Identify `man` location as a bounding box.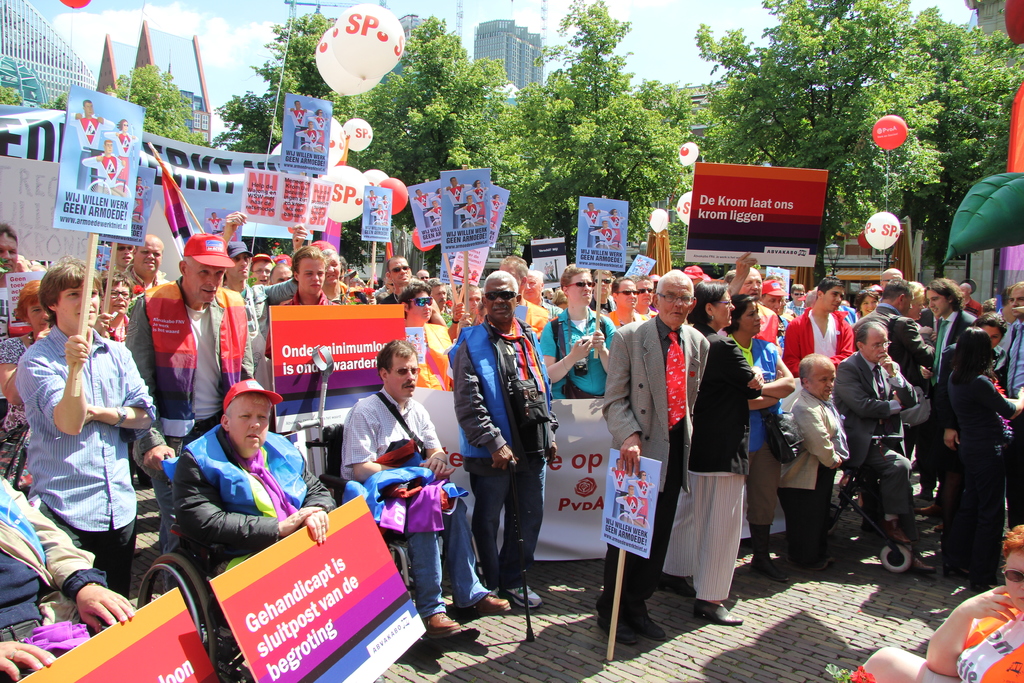
854,284,937,510.
